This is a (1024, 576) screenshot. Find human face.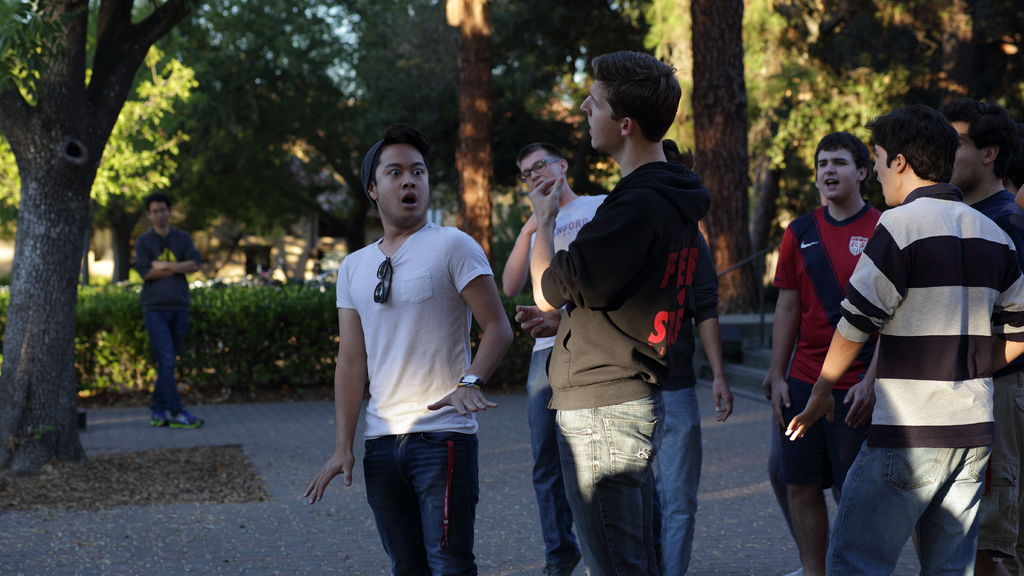
Bounding box: bbox=(376, 145, 429, 227).
